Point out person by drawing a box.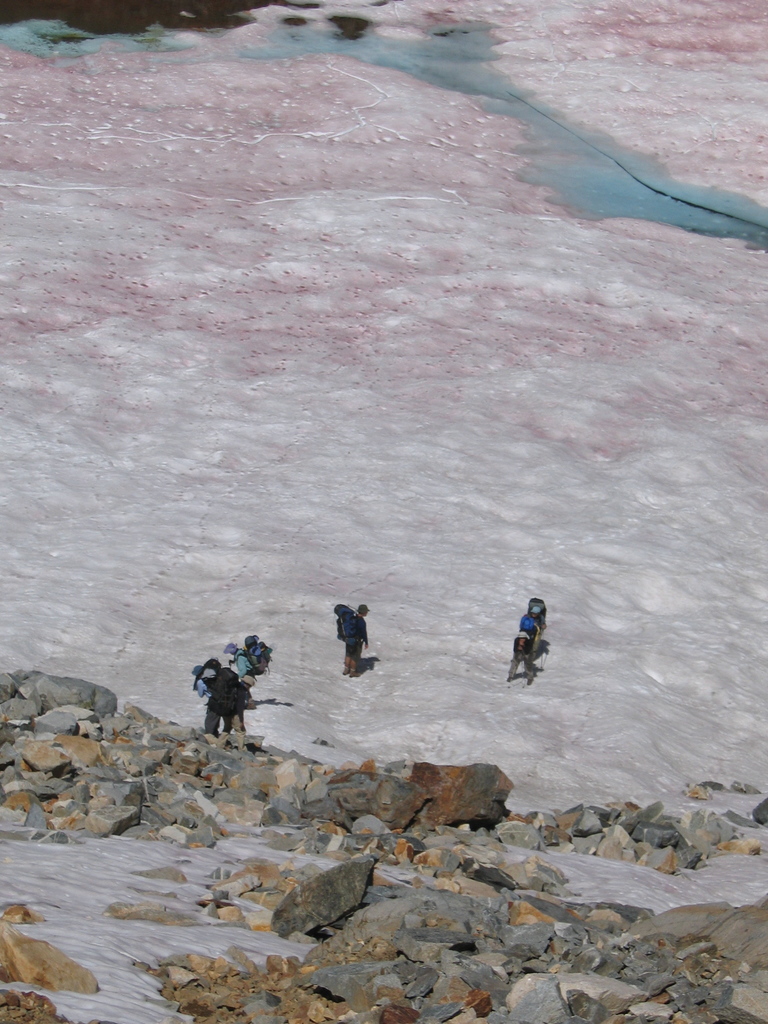
502, 600, 544, 689.
